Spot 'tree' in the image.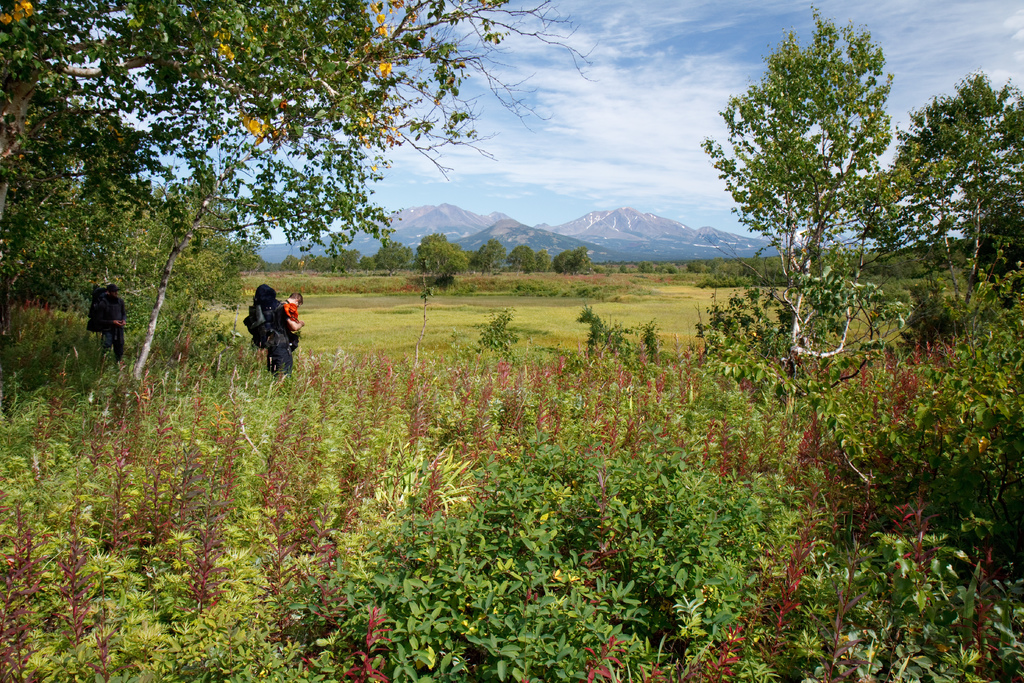
'tree' found at select_region(105, 178, 246, 391).
